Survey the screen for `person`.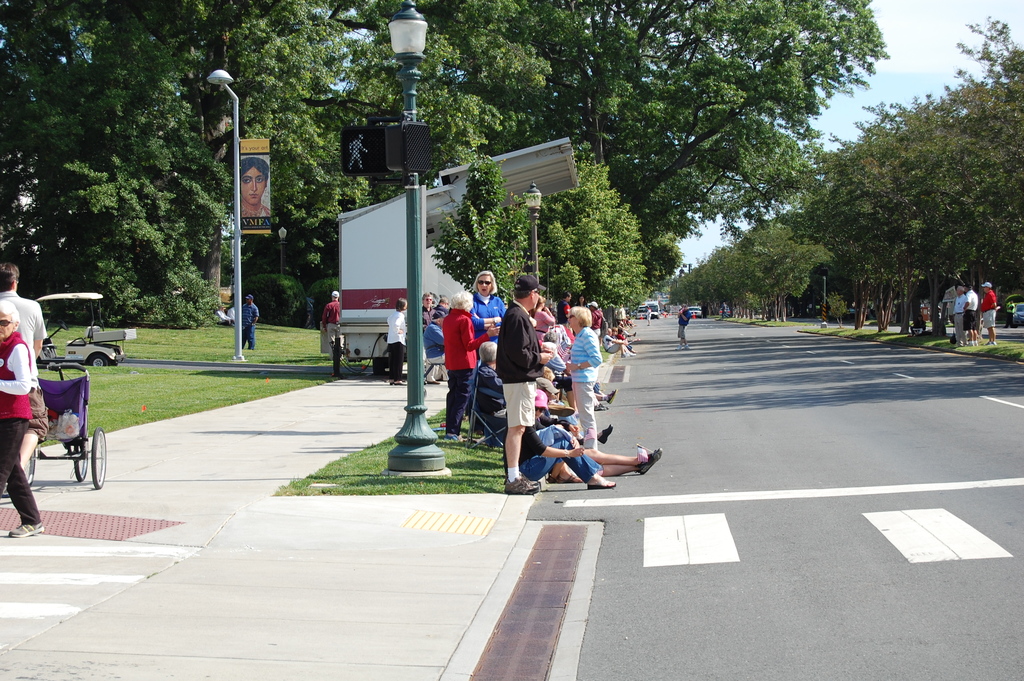
Survey found: rect(511, 419, 666, 487).
